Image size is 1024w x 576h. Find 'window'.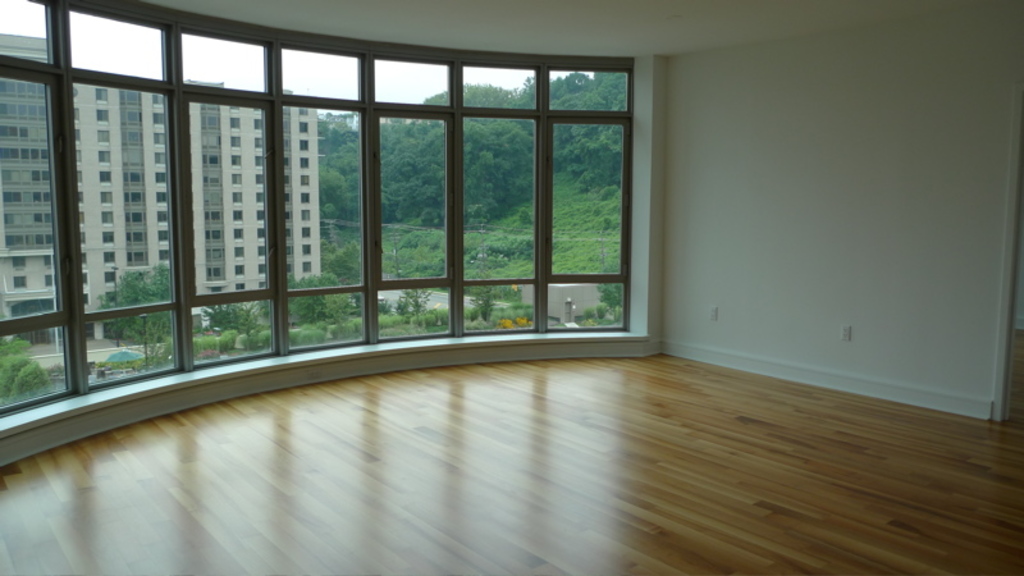
bbox=(12, 278, 28, 289).
